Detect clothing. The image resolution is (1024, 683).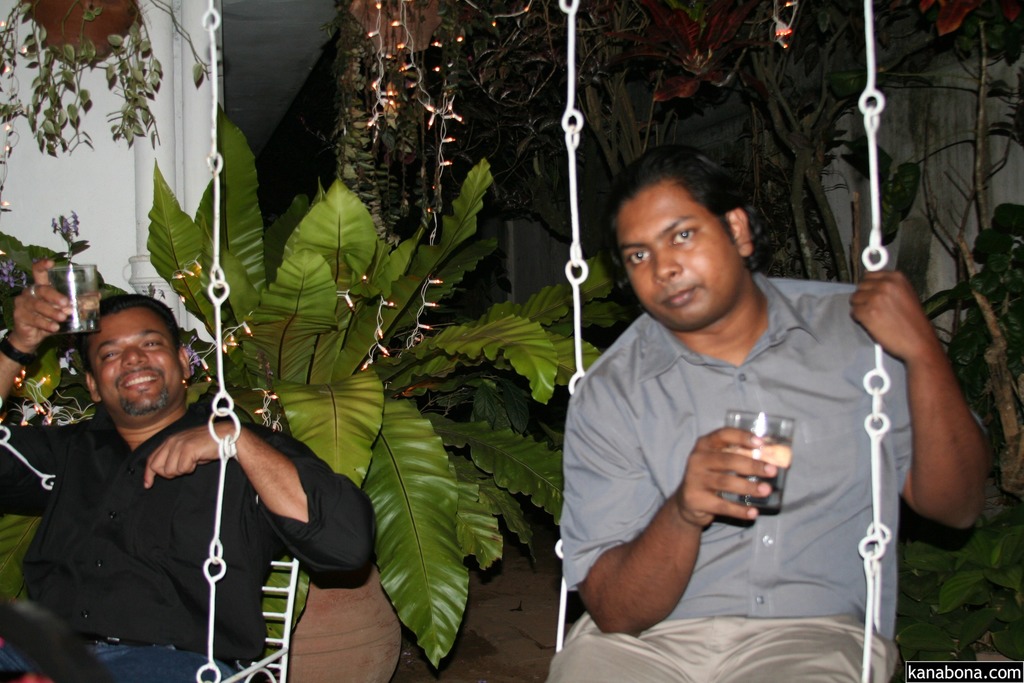
[0,397,376,682].
